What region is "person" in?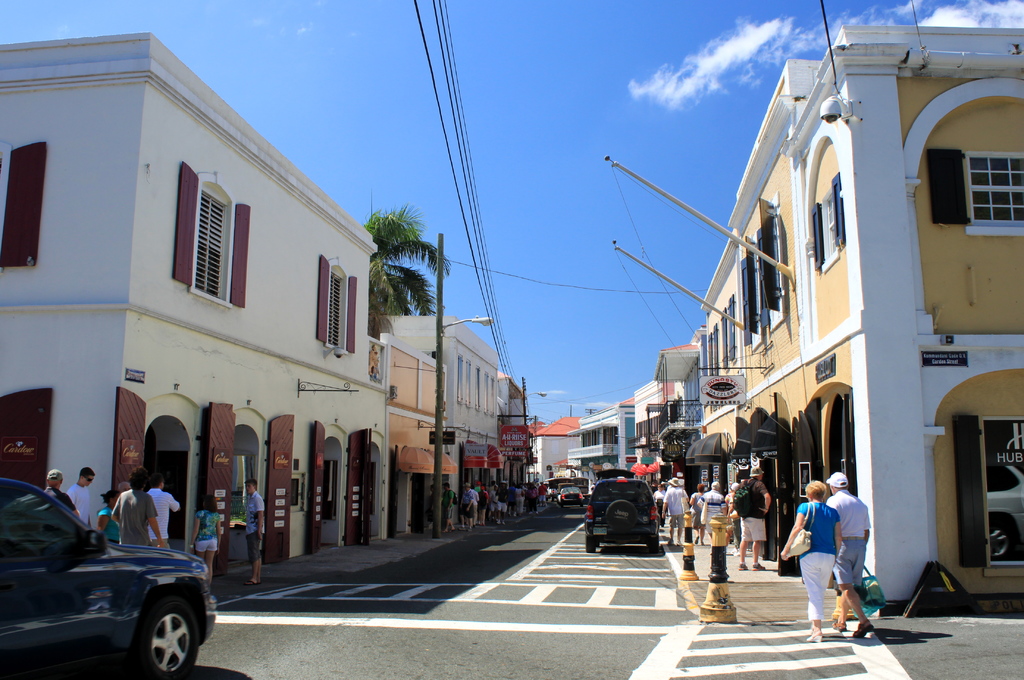
box(815, 470, 880, 643).
